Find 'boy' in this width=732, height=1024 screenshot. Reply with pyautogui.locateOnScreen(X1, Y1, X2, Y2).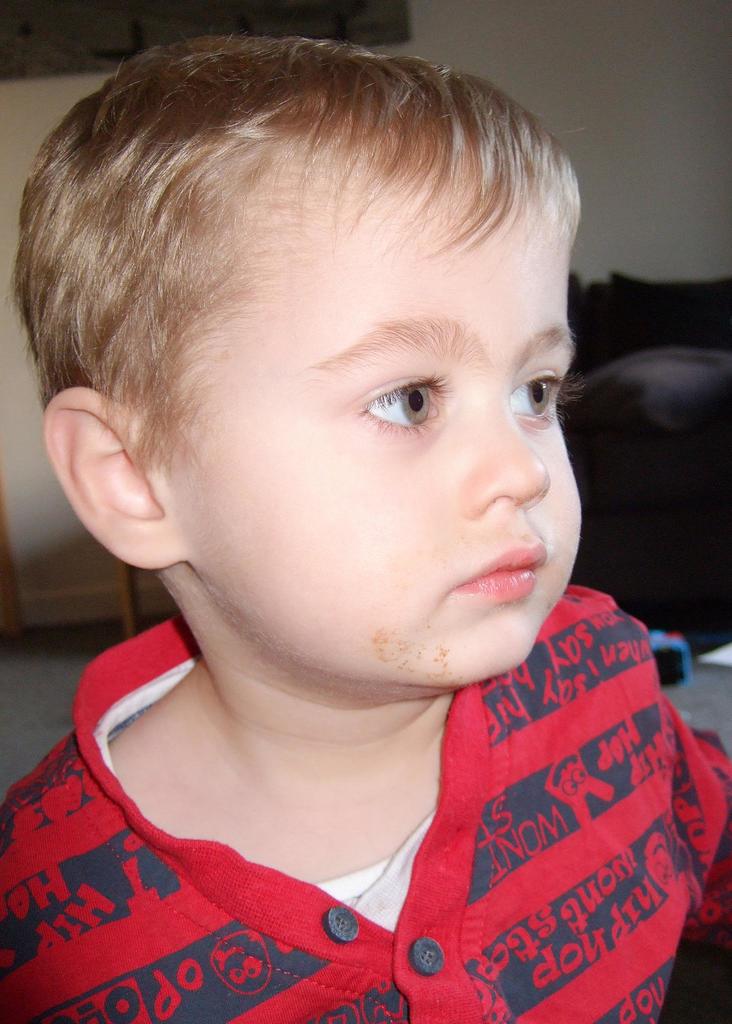
pyautogui.locateOnScreen(0, 6, 673, 1005).
